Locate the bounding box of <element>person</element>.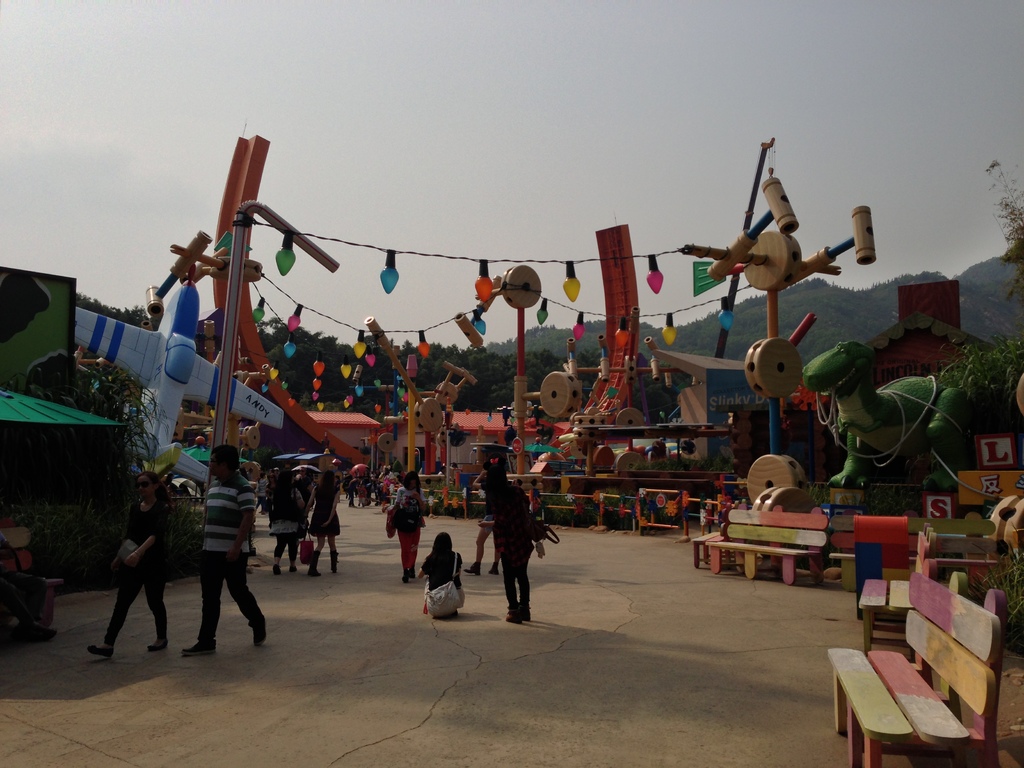
Bounding box: (301,467,337,576).
